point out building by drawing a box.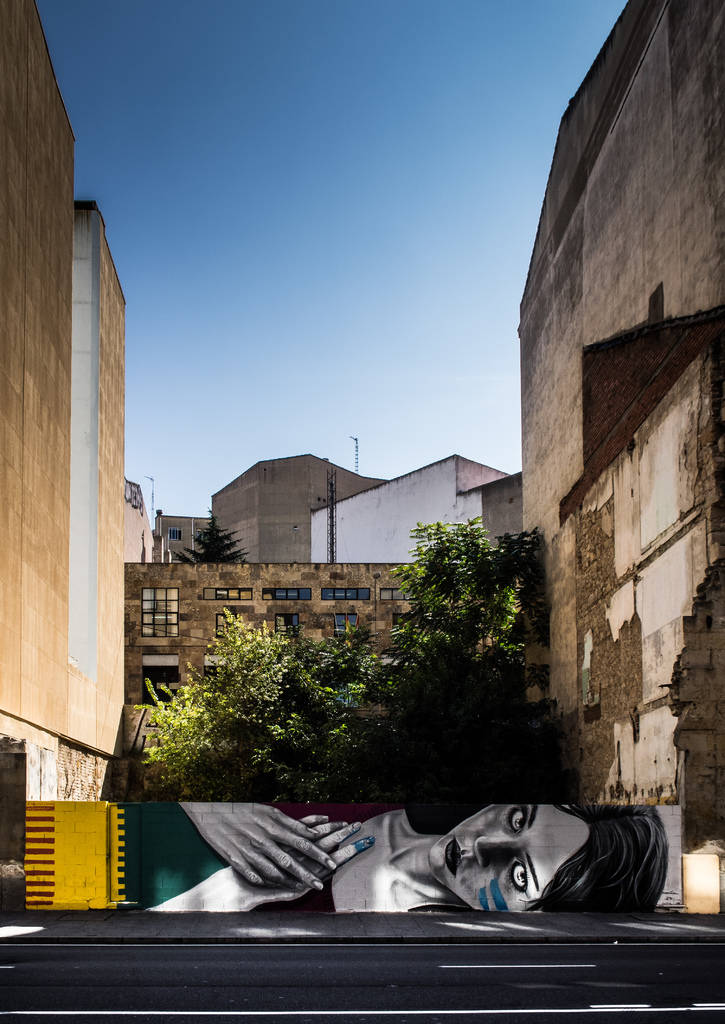
(x1=0, y1=0, x2=126, y2=803).
